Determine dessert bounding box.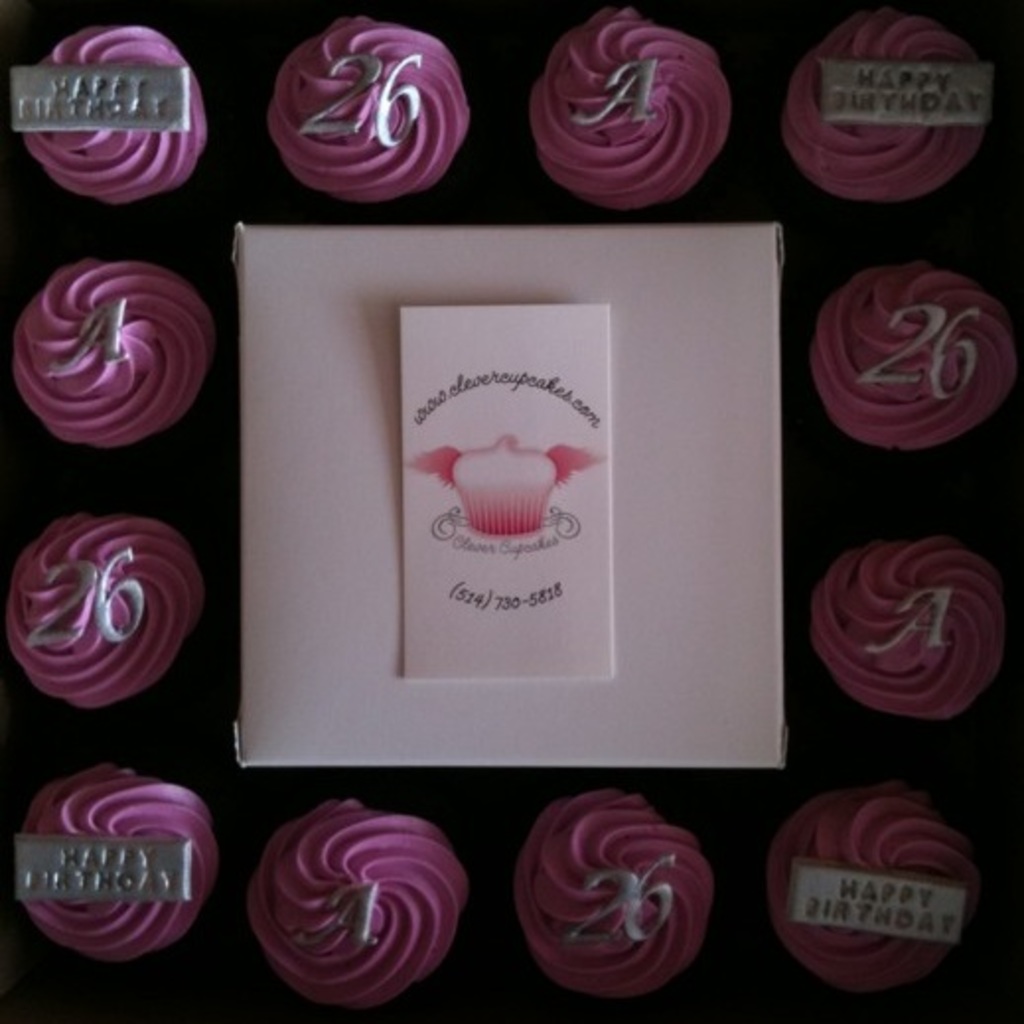
Determined: BBox(531, 10, 738, 215).
